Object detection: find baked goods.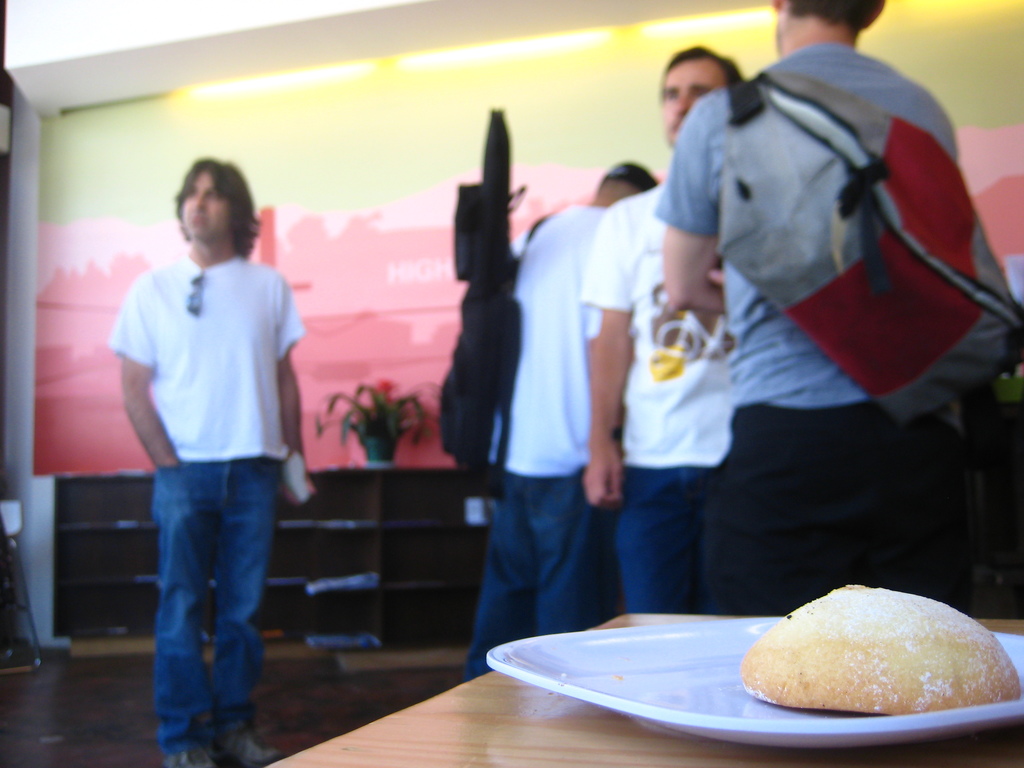
742,589,1007,732.
